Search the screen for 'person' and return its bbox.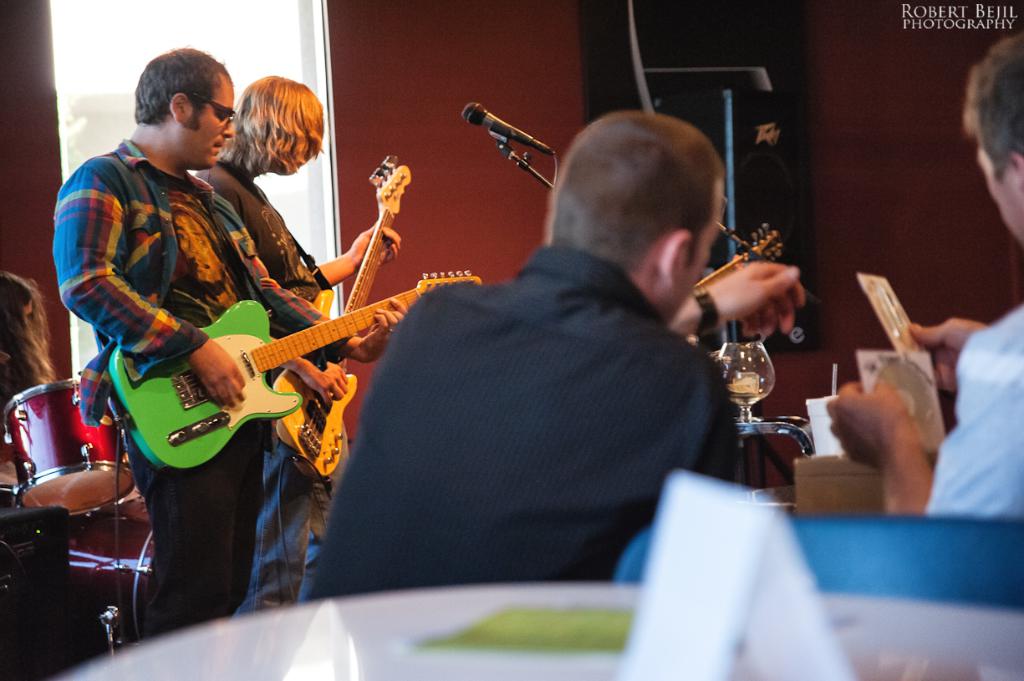
Found: box=[193, 72, 403, 613].
